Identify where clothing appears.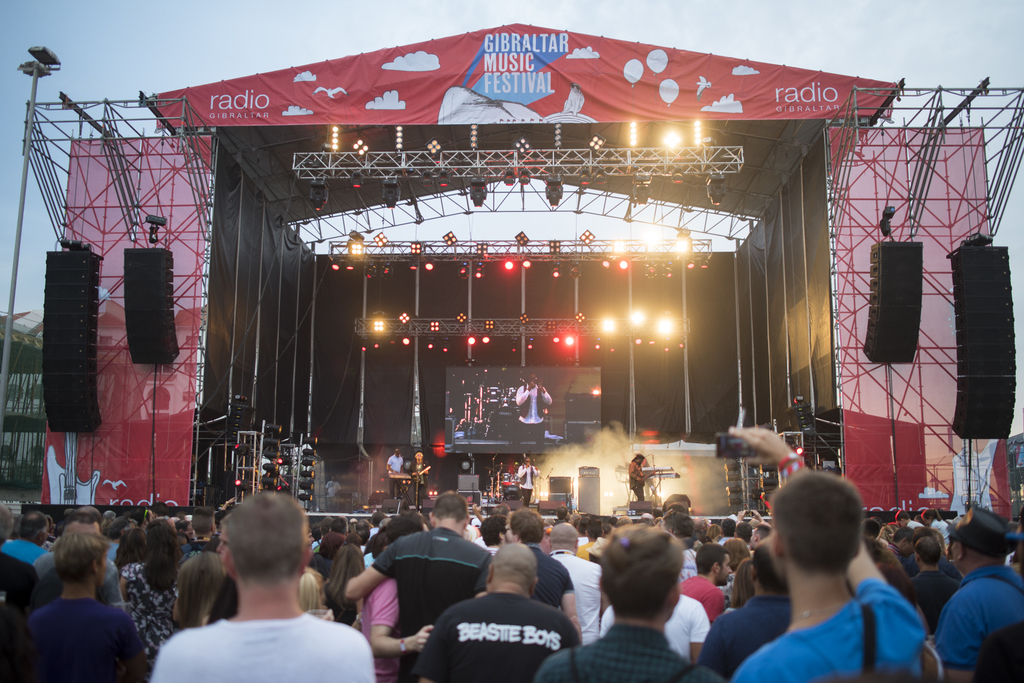
Appears at region(513, 381, 554, 447).
